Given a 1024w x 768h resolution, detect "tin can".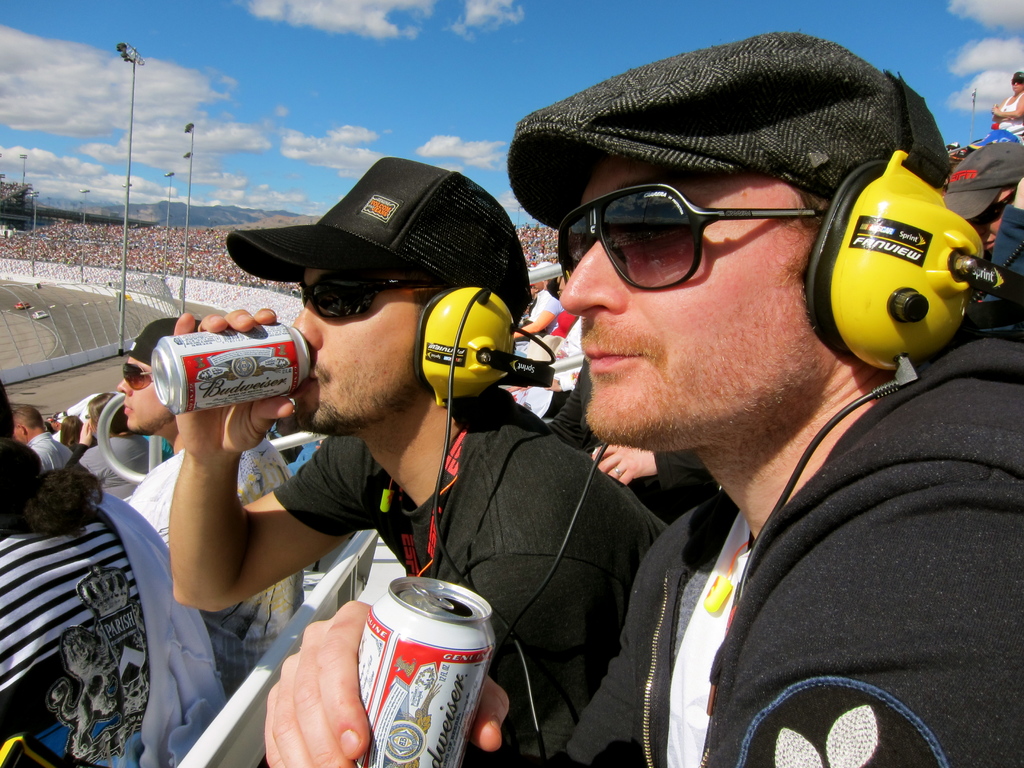
356 574 500 767.
